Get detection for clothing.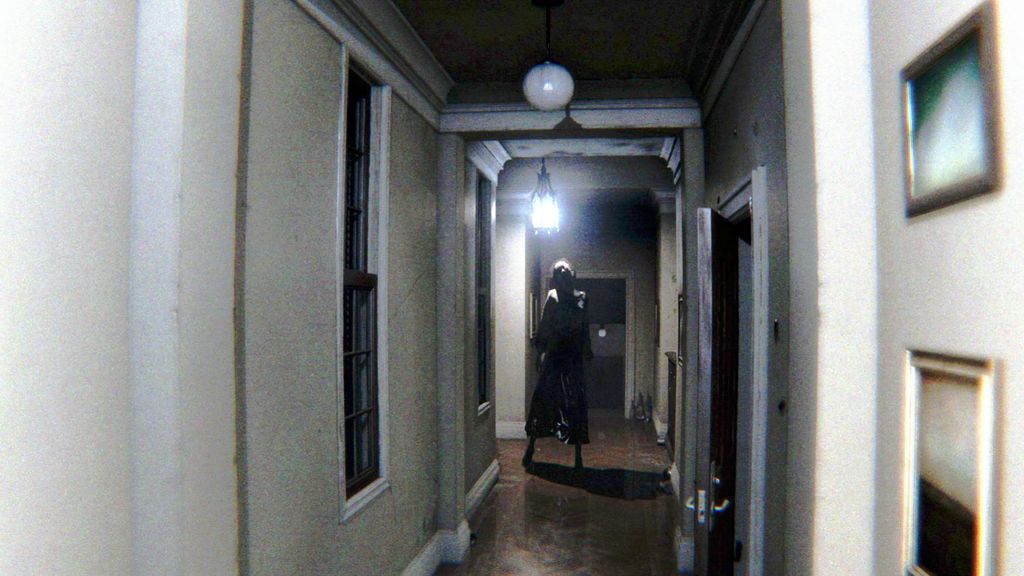
Detection: bbox(524, 252, 586, 427).
